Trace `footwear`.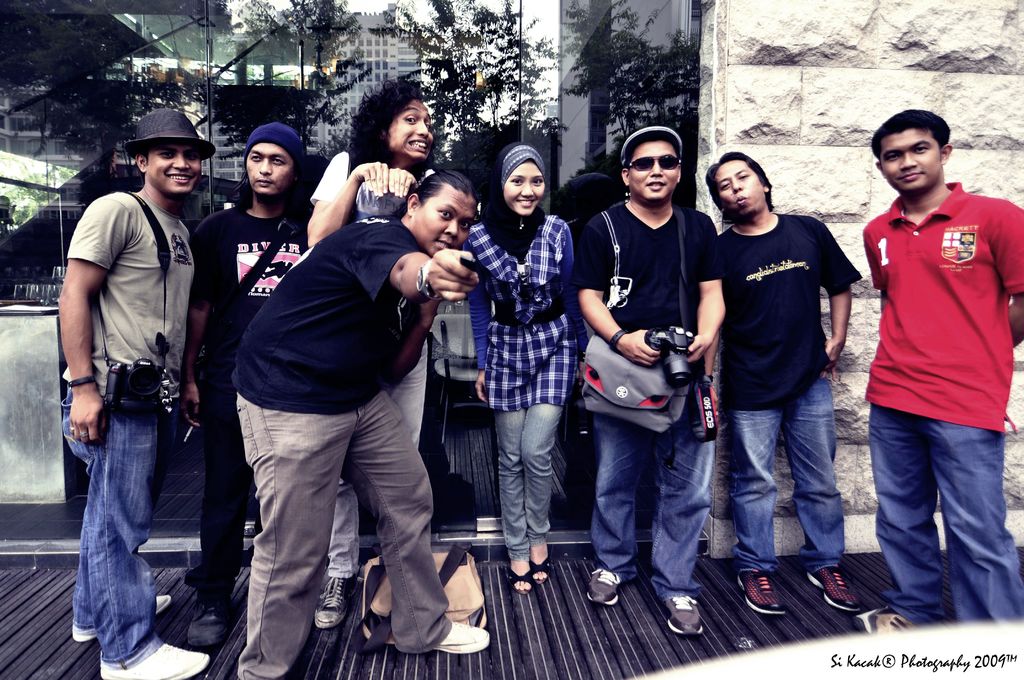
Traced to bbox=(509, 571, 532, 597).
